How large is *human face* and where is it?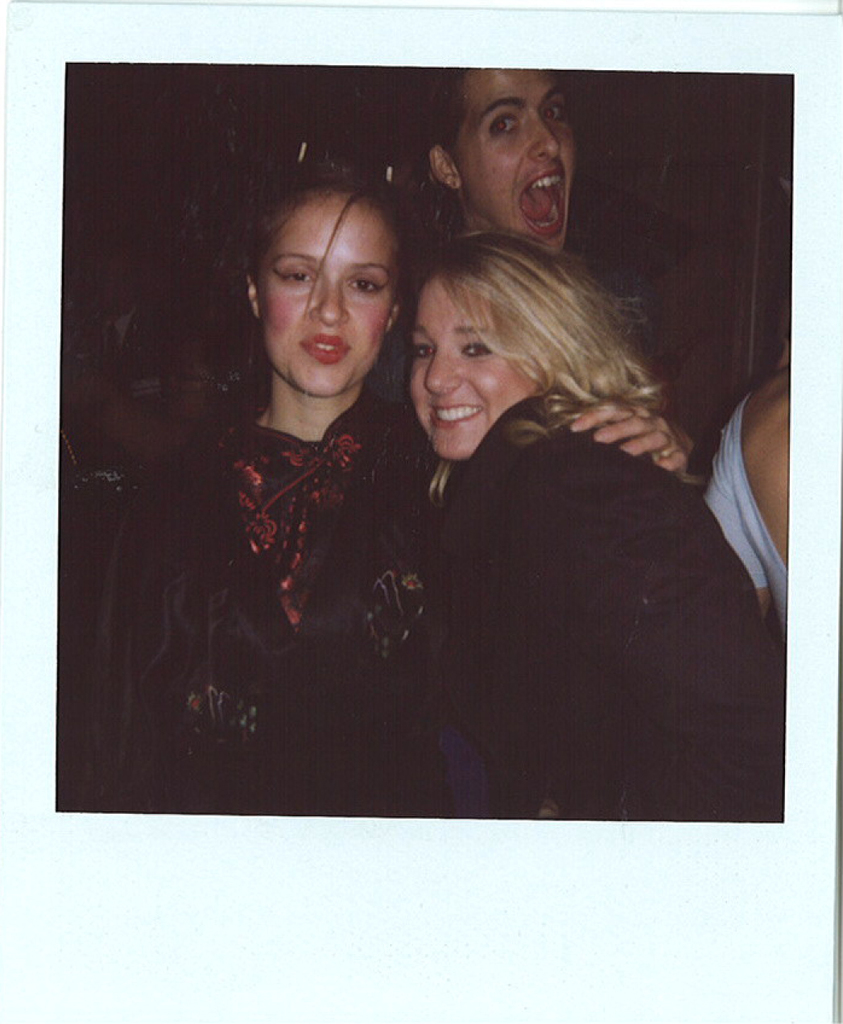
Bounding box: detection(412, 276, 539, 457).
